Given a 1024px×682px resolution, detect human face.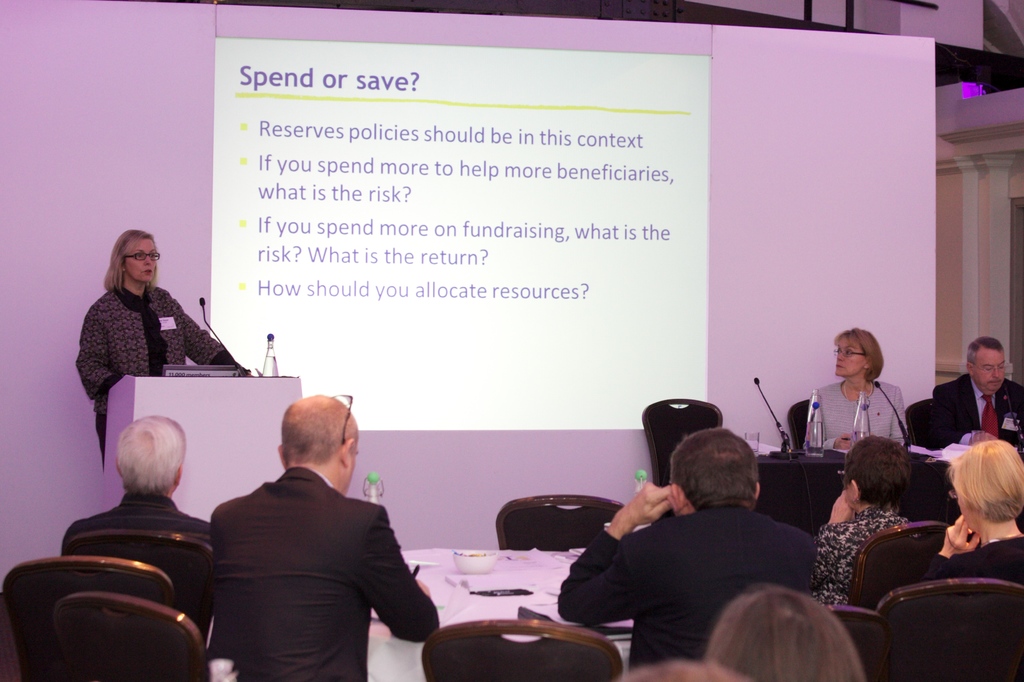
125:239:157:284.
